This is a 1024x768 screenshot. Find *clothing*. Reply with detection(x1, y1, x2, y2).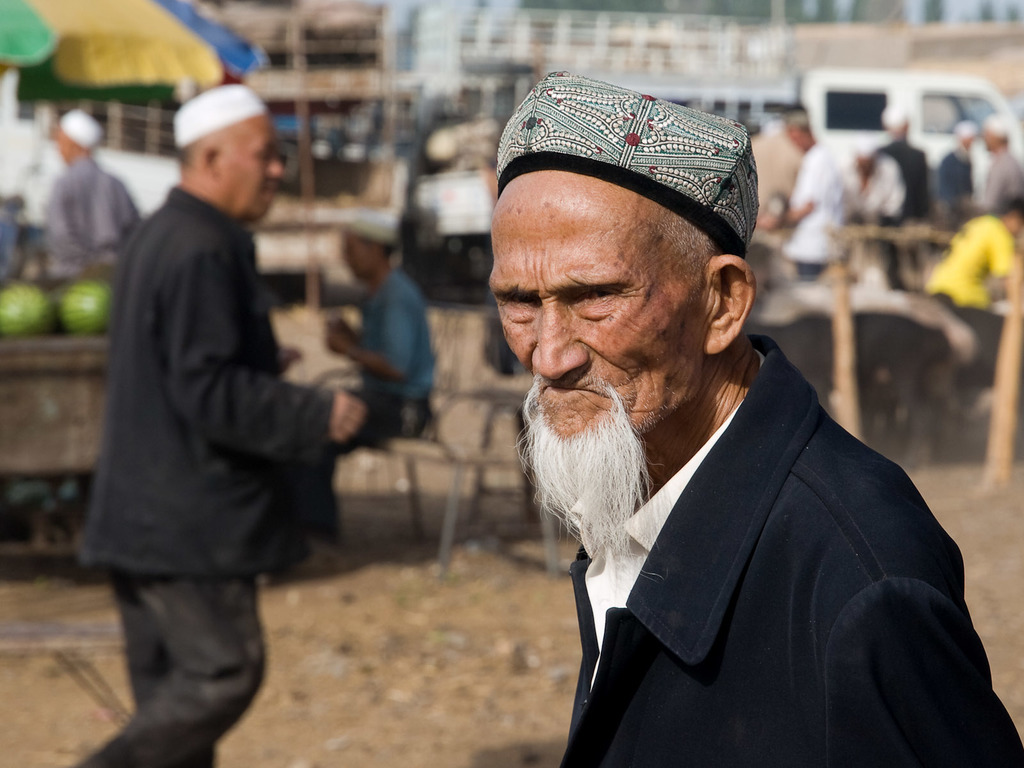
detection(938, 224, 1023, 378).
